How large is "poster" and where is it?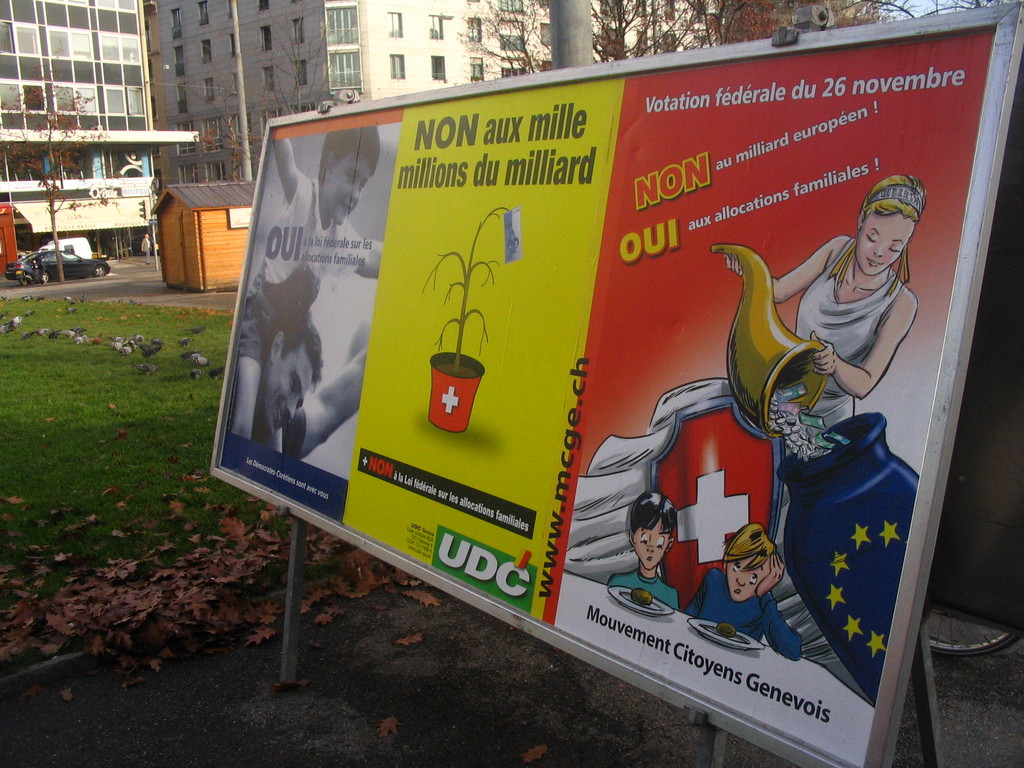
Bounding box: select_region(344, 76, 628, 621).
